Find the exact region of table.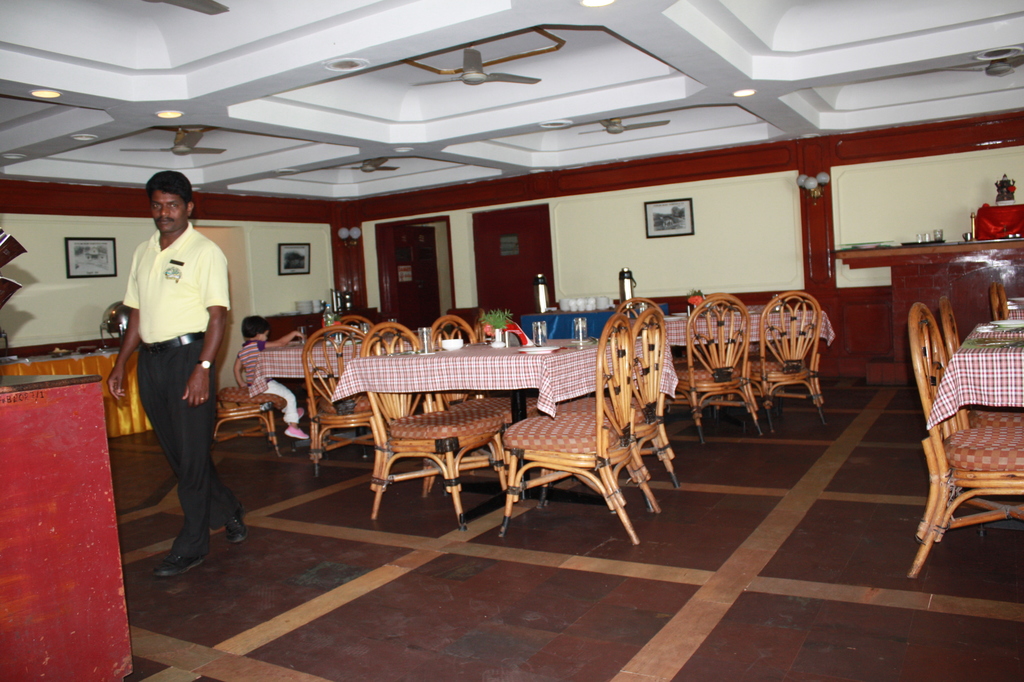
Exact region: [x1=329, y1=341, x2=669, y2=512].
